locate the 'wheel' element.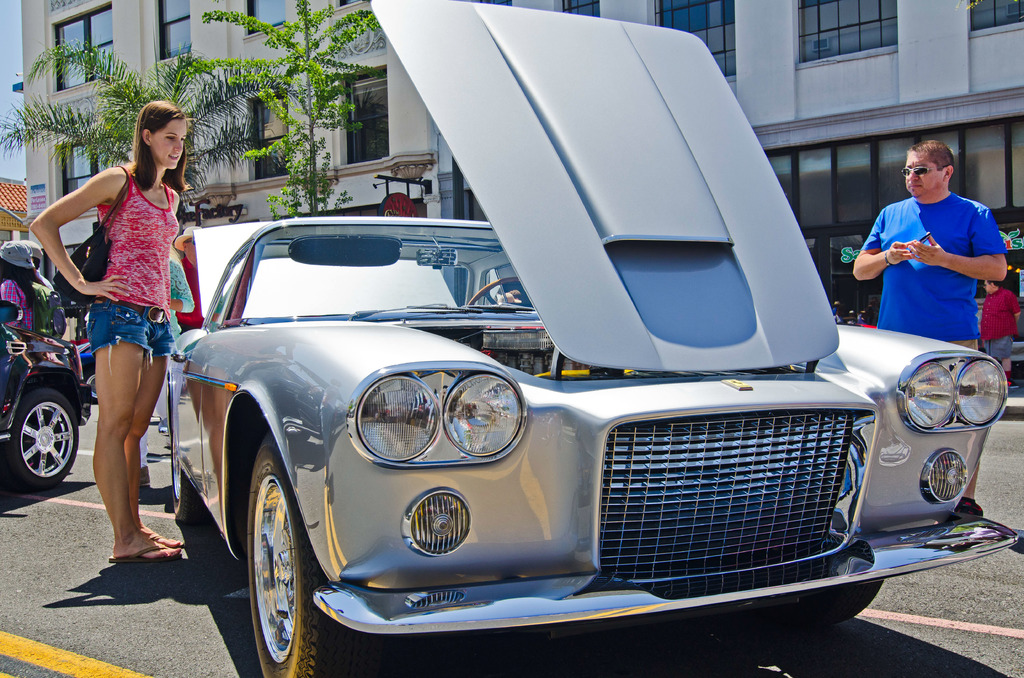
Element bbox: [2,389,79,488].
